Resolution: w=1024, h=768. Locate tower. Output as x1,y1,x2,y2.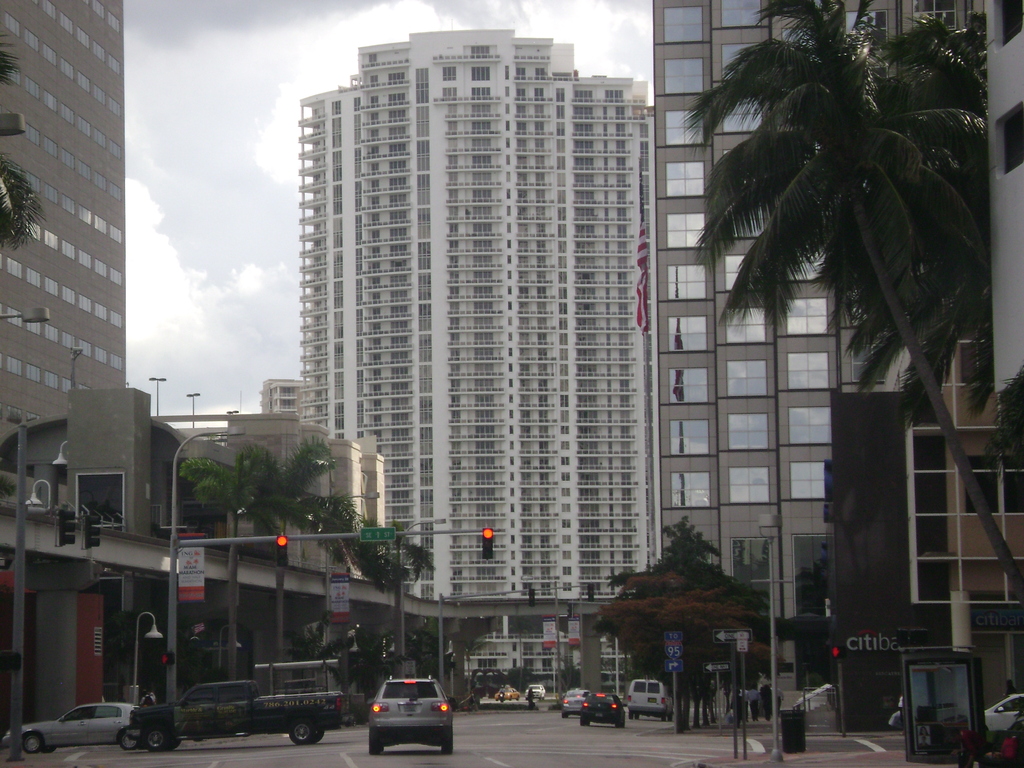
0,0,132,506.
